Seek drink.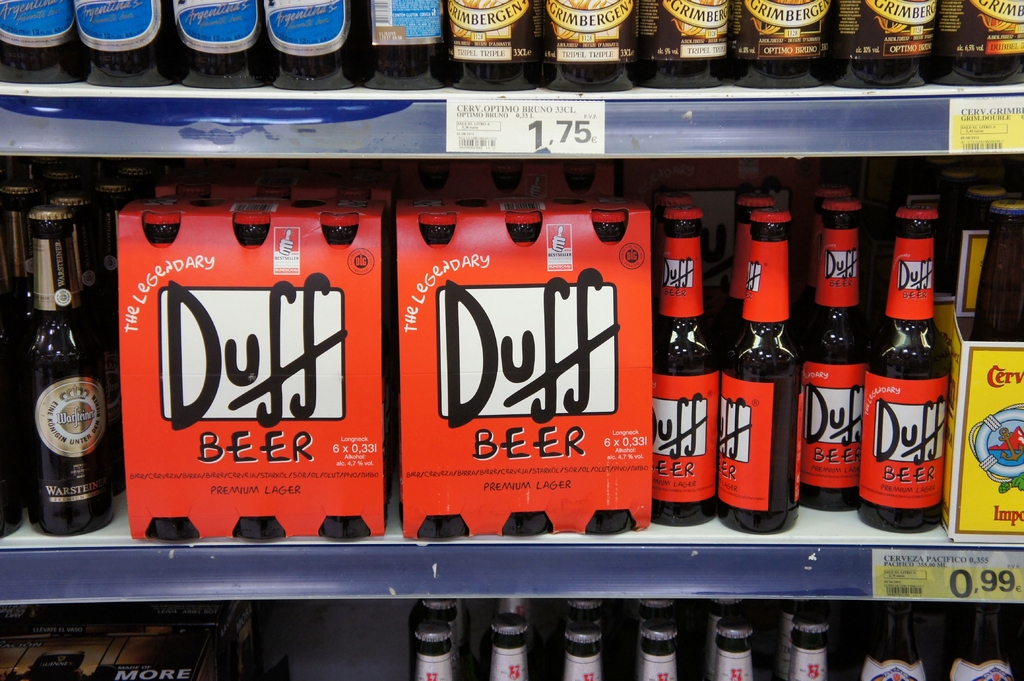
box(170, 0, 269, 93).
